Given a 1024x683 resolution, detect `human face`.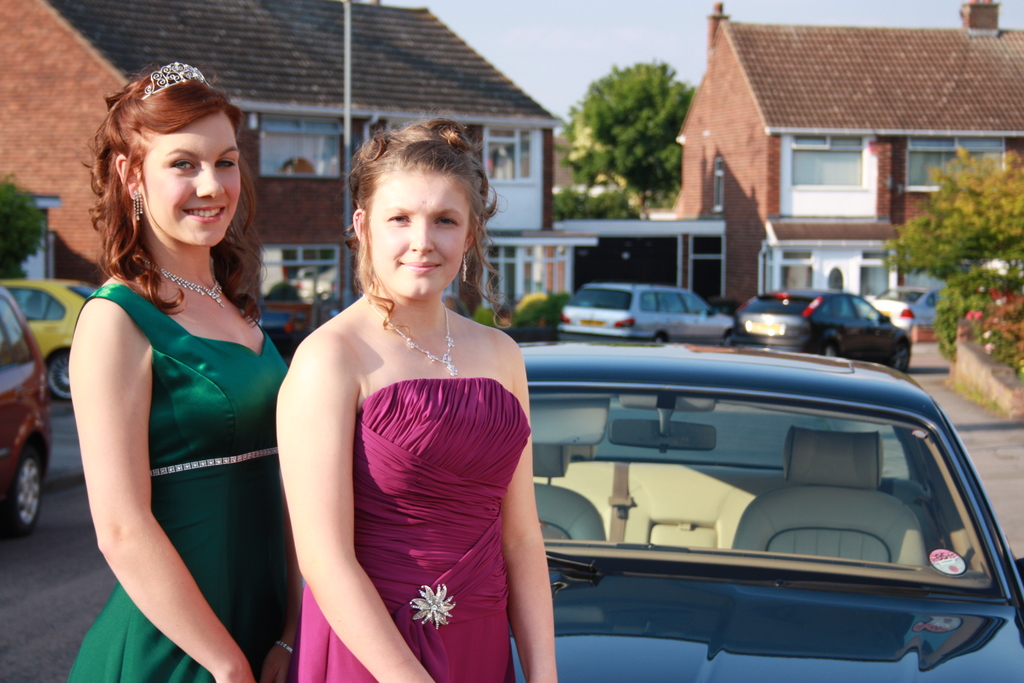
pyautogui.locateOnScreen(363, 170, 472, 297).
